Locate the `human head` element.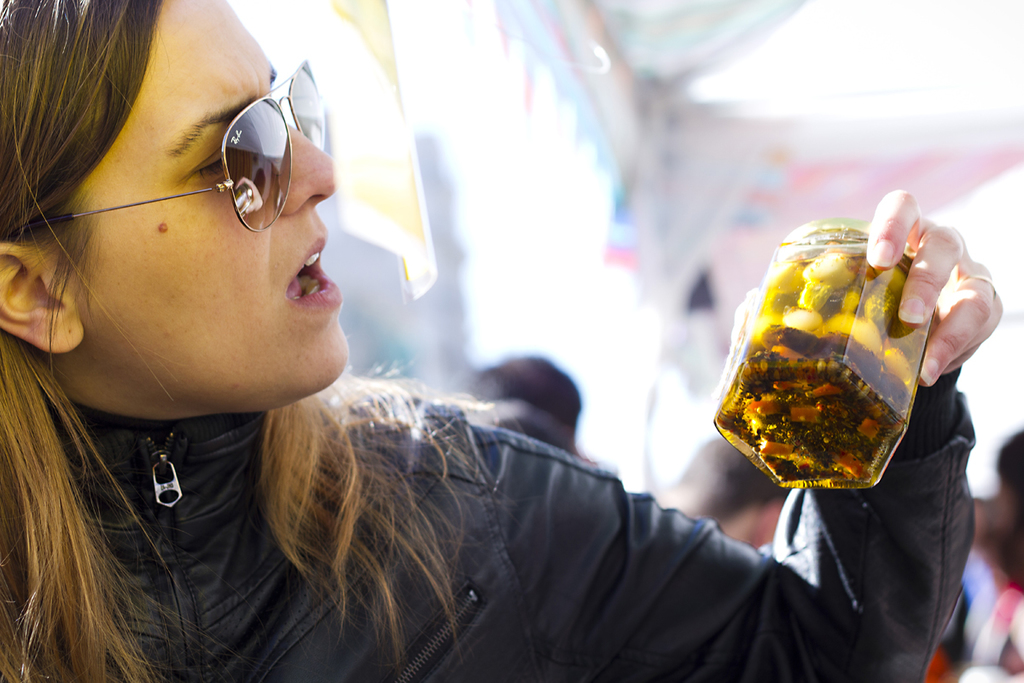
Element bbox: crop(24, 12, 359, 444).
